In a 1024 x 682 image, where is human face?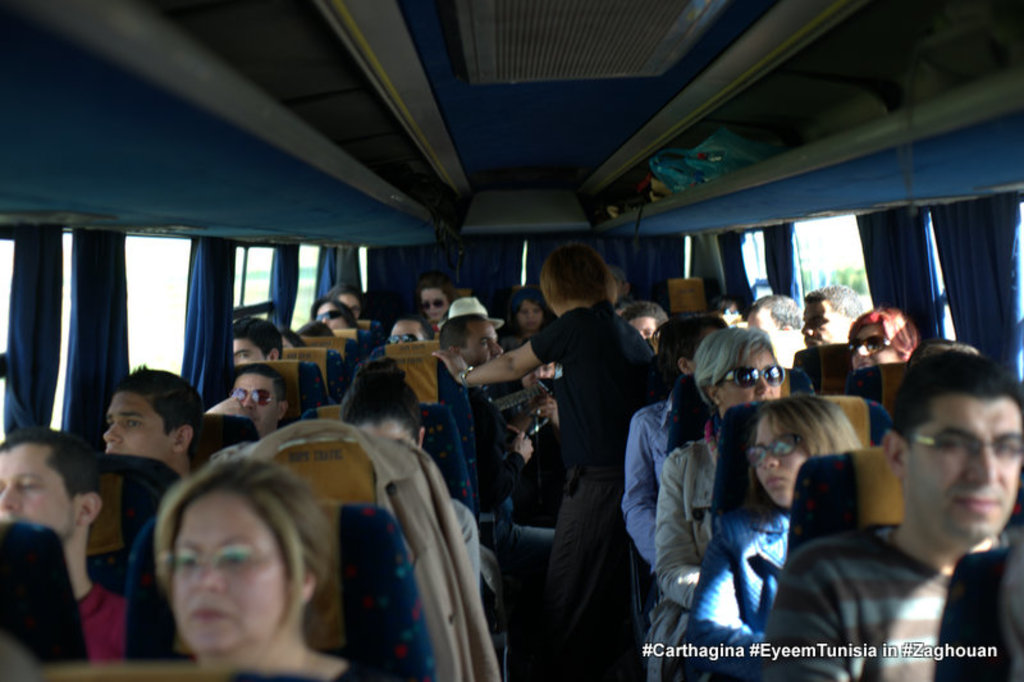
[100,379,182,453].
